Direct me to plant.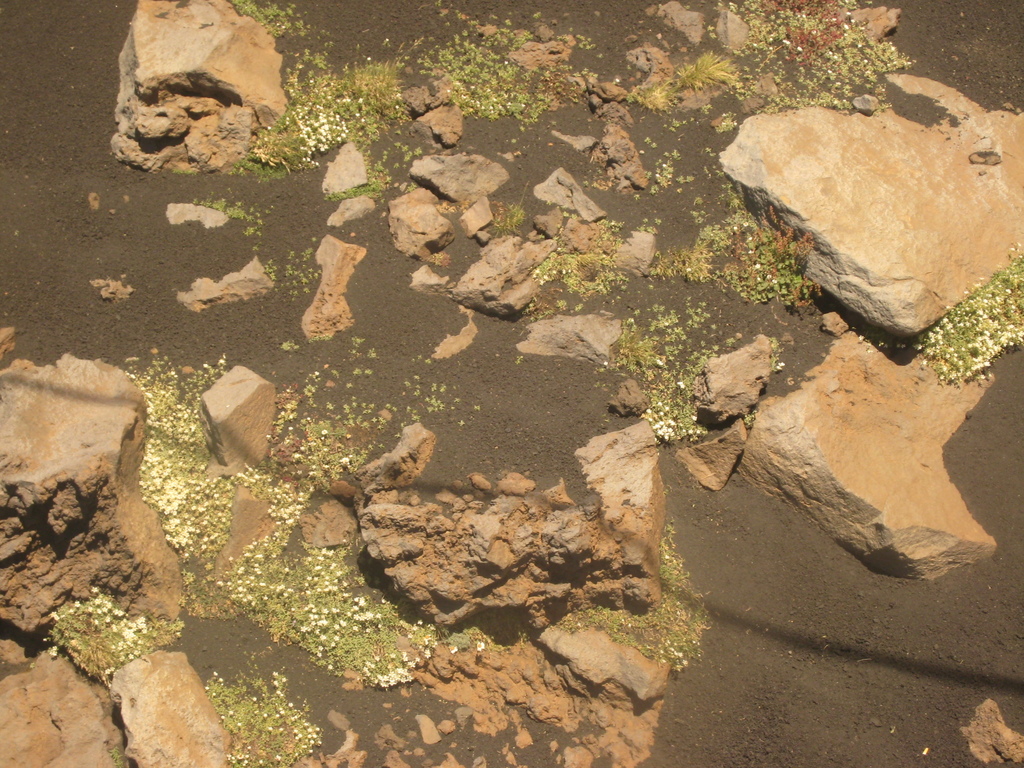
Direction: 238/368/372/527.
